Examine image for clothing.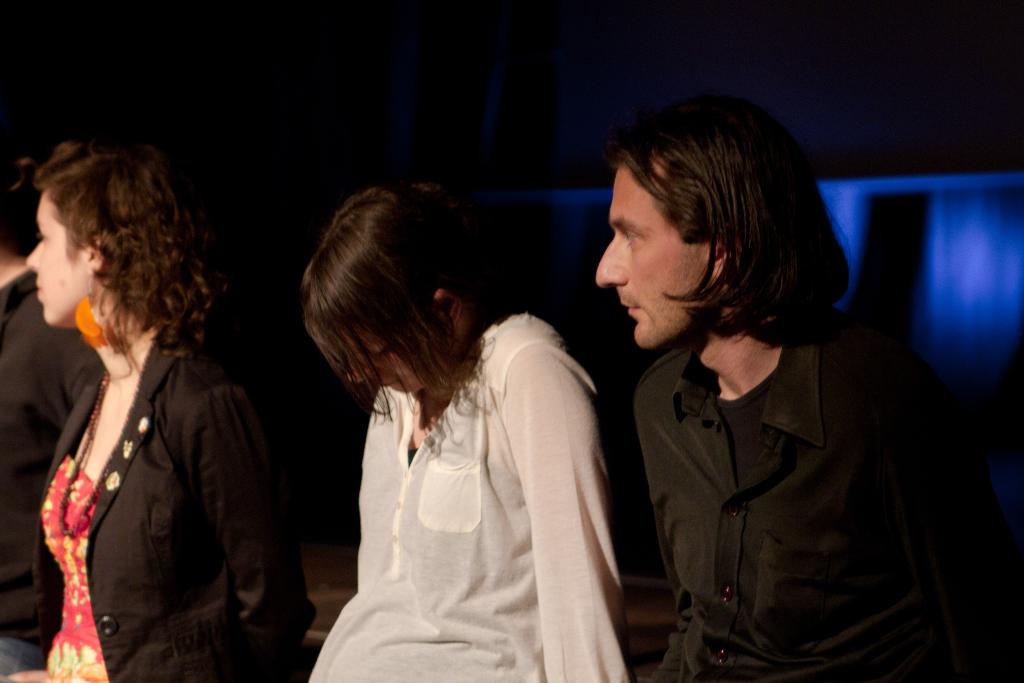
Examination result: <bbox>307, 309, 627, 682</bbox>.
